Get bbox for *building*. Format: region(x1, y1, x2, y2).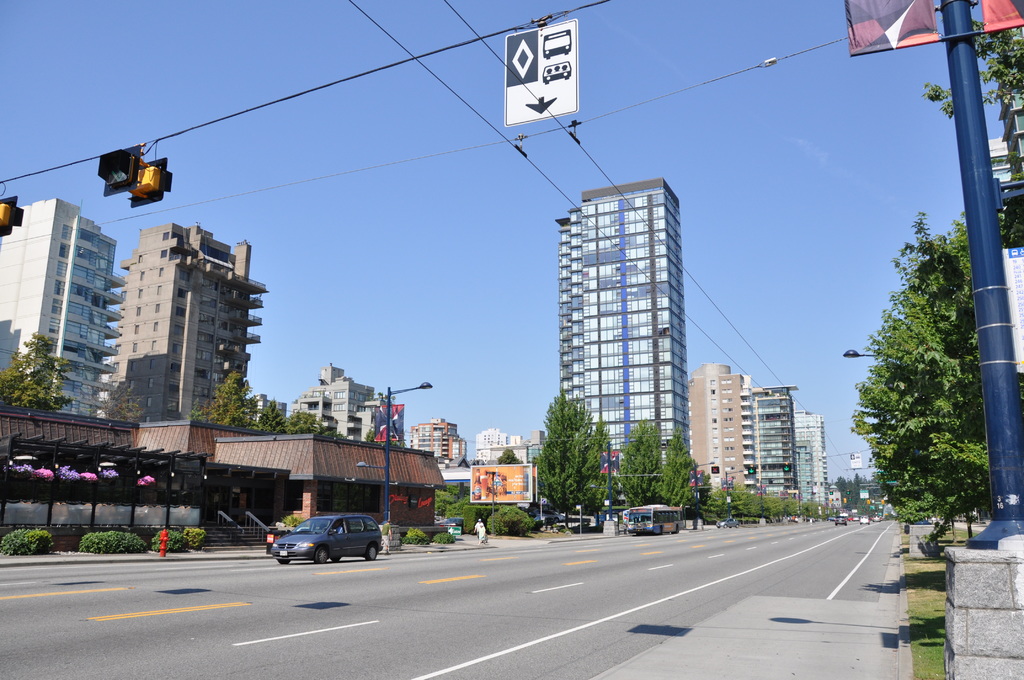
region(0, 197, 125, 411).
